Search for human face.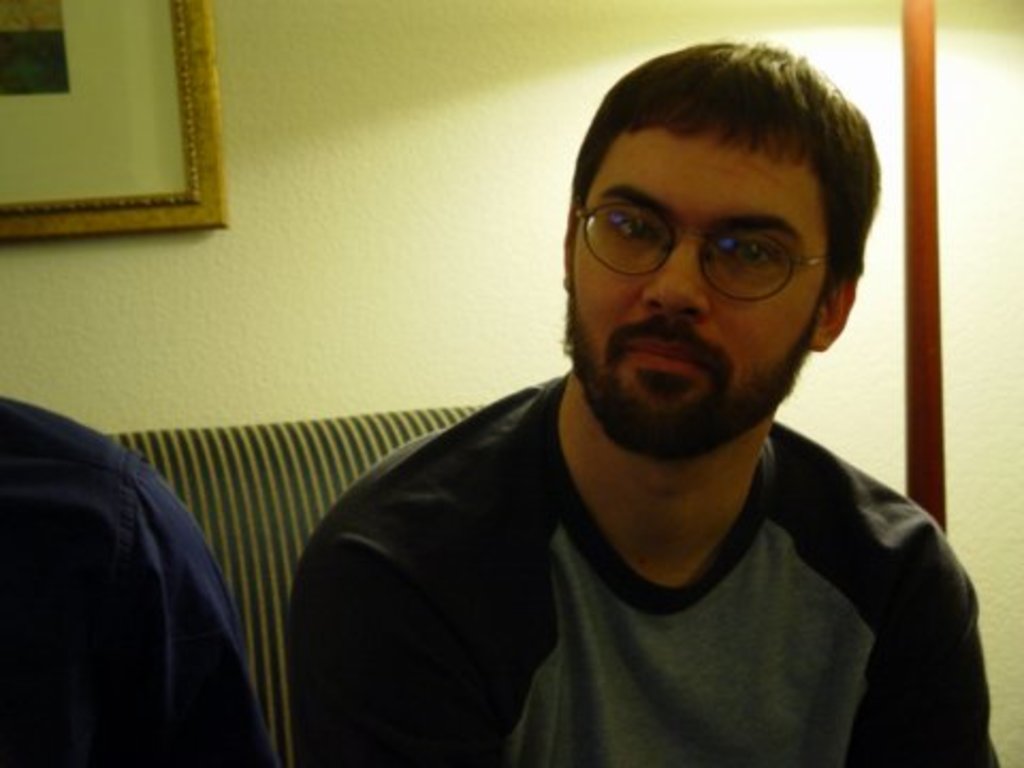
Found at <box>567,130,830,454</box>.
